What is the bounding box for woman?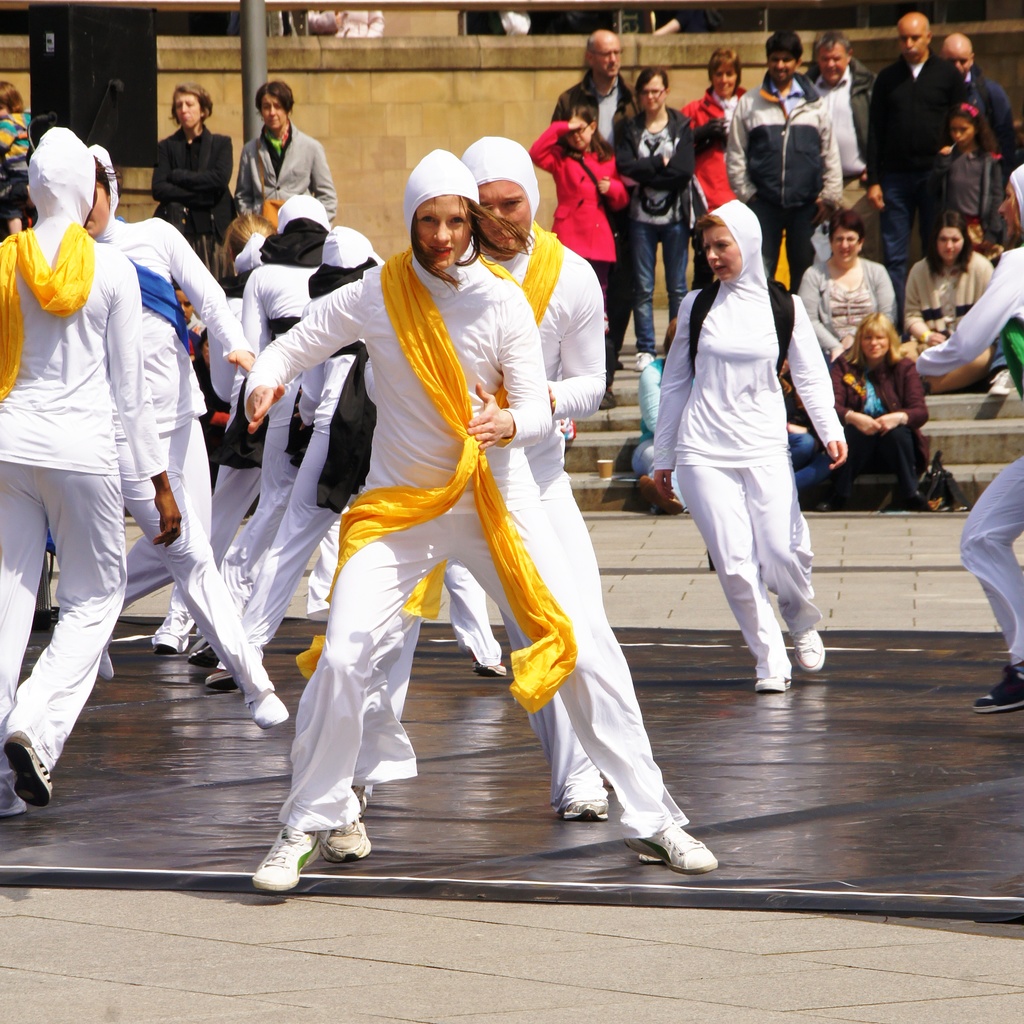
<box>74,140,291,733</box>.
